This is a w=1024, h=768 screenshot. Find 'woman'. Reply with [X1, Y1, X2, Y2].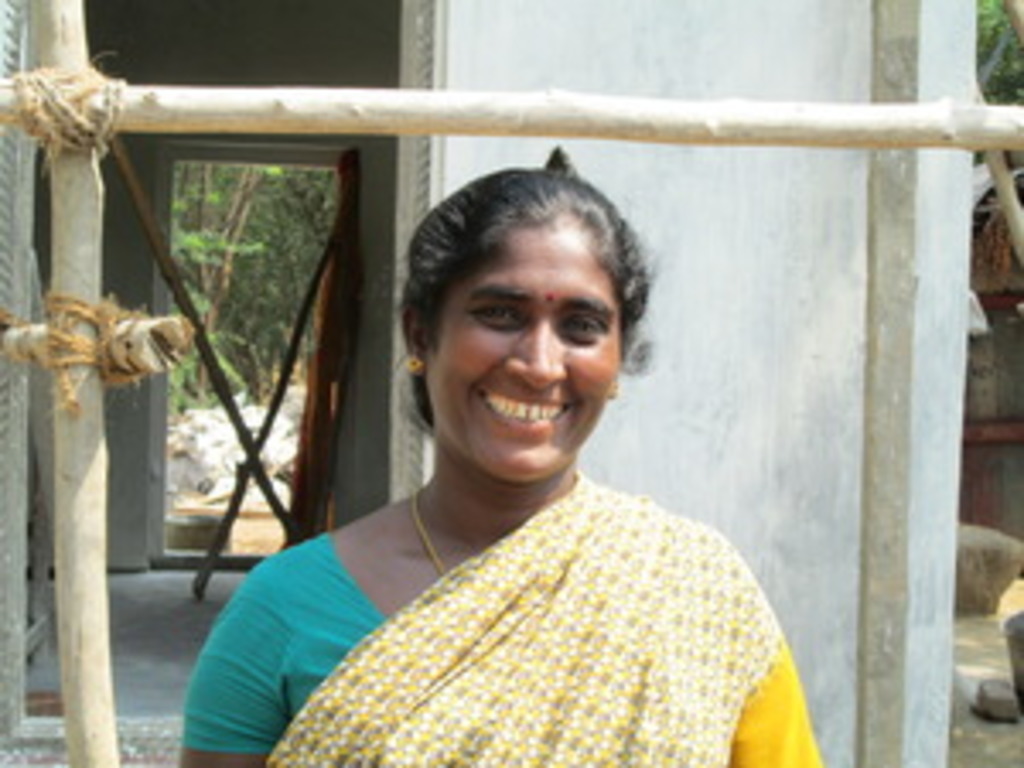
[167, 106, 877, 734].
